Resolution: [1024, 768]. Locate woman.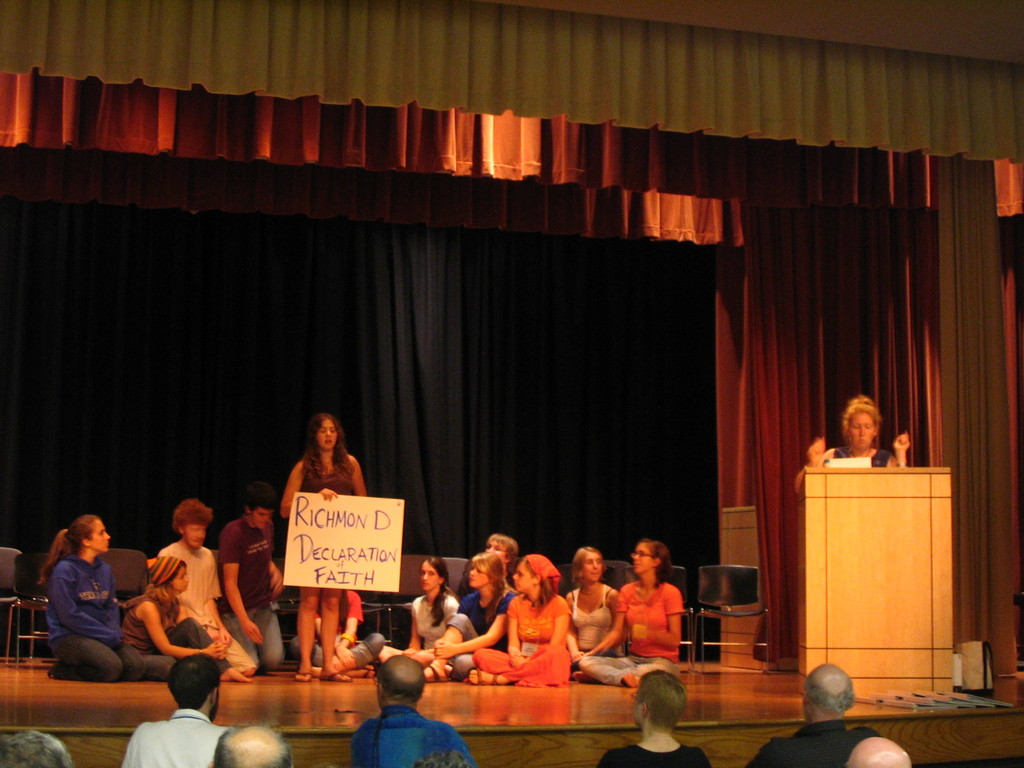
x1=31 y1=511 x2=149 y2=685.
